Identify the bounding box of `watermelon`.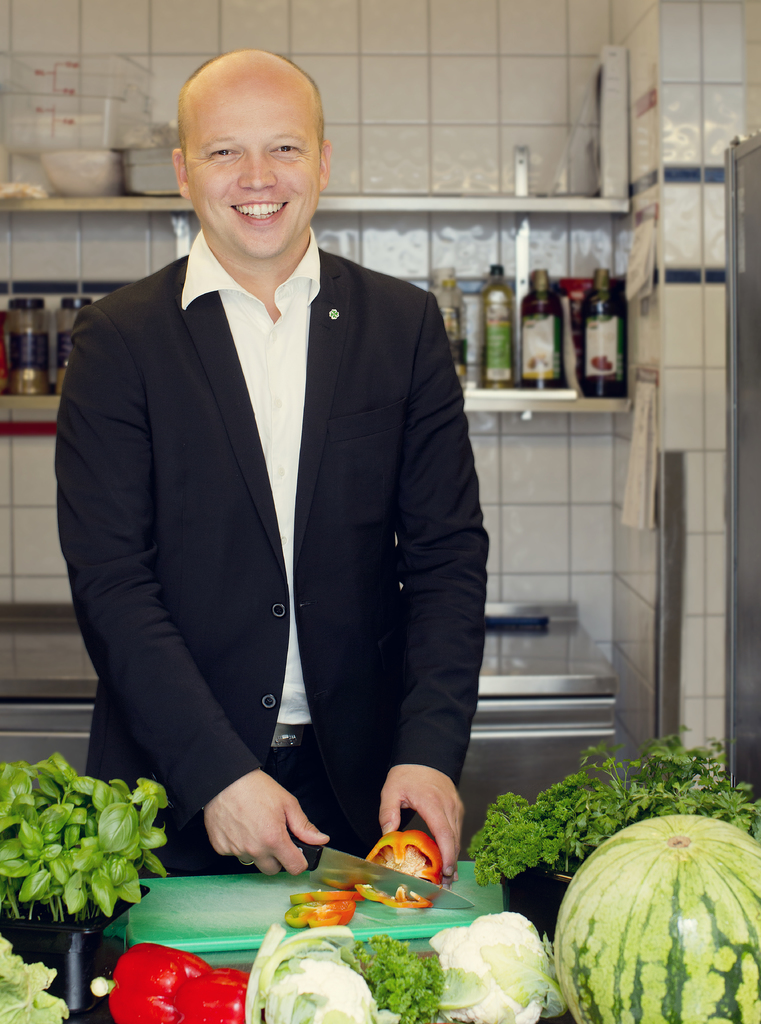
x1=546 y1=813 x2=760 y2=1023.
